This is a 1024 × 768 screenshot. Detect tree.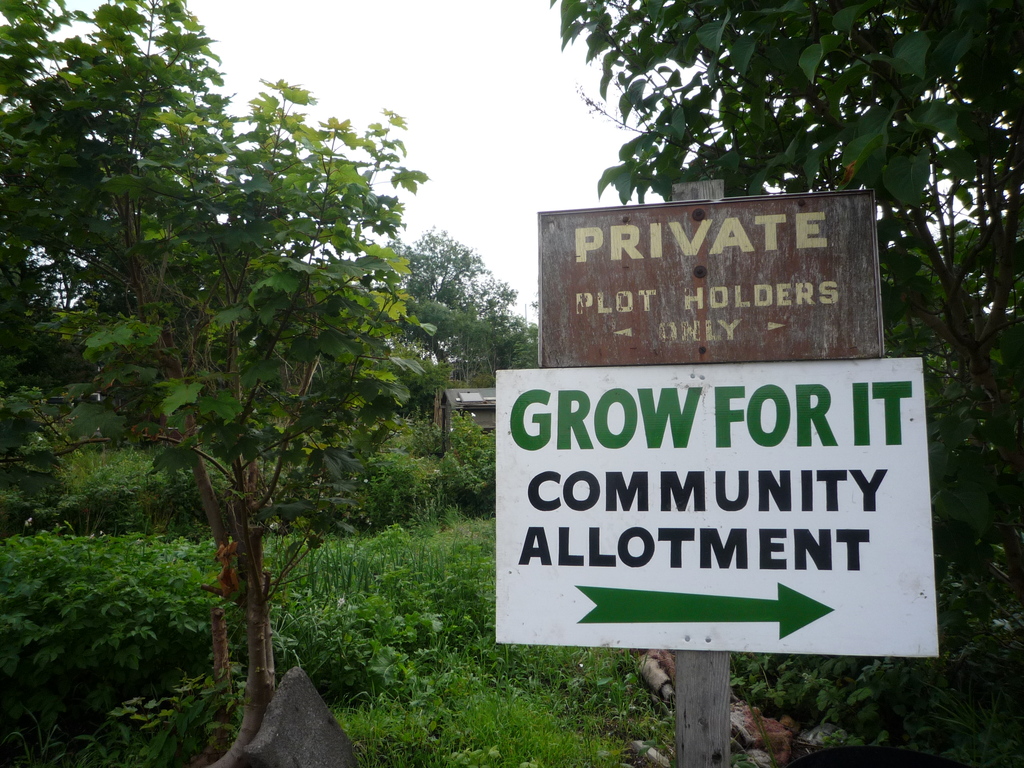
[545,0,1023,767].
